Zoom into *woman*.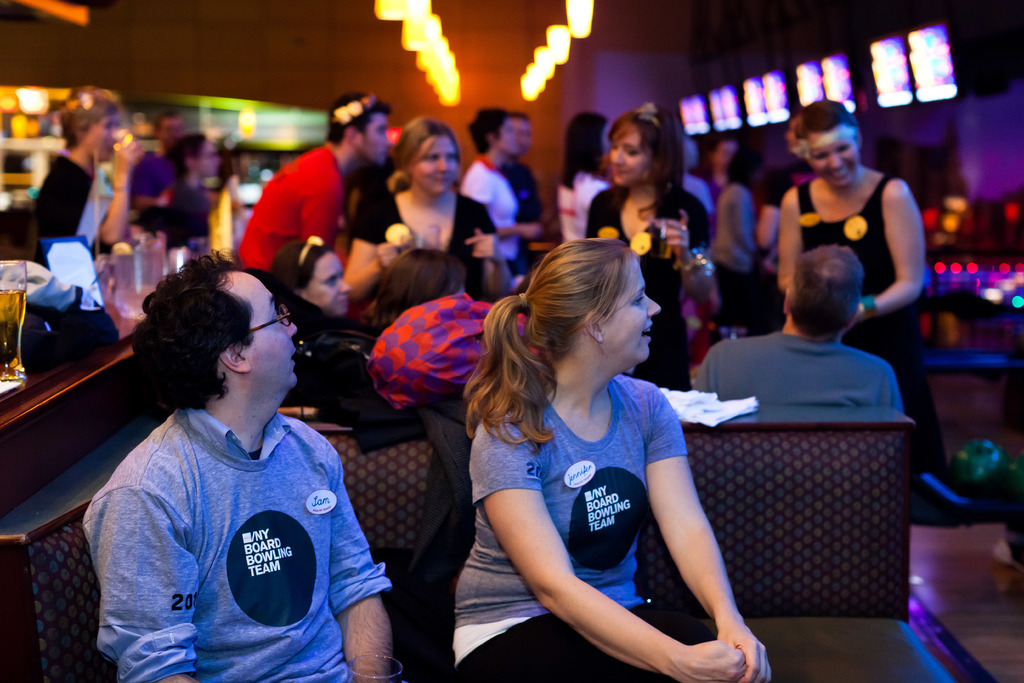
Zoom target: [x1=584, y1=103, x2=712, y2=392].
